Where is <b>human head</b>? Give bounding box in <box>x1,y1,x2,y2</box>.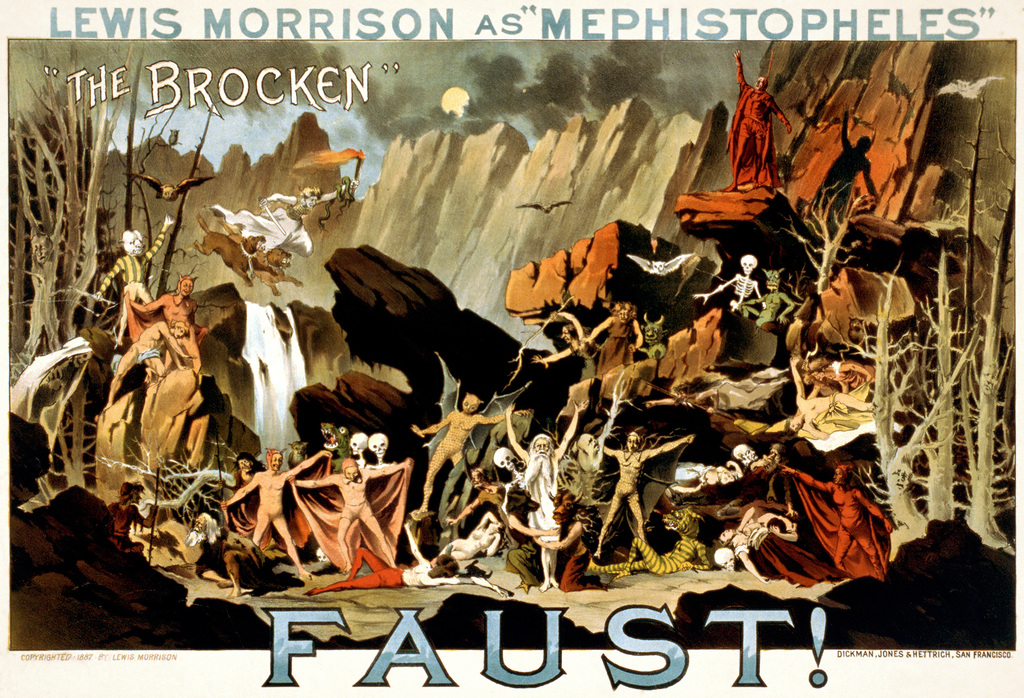
<box>342,459,358,481</box>.
